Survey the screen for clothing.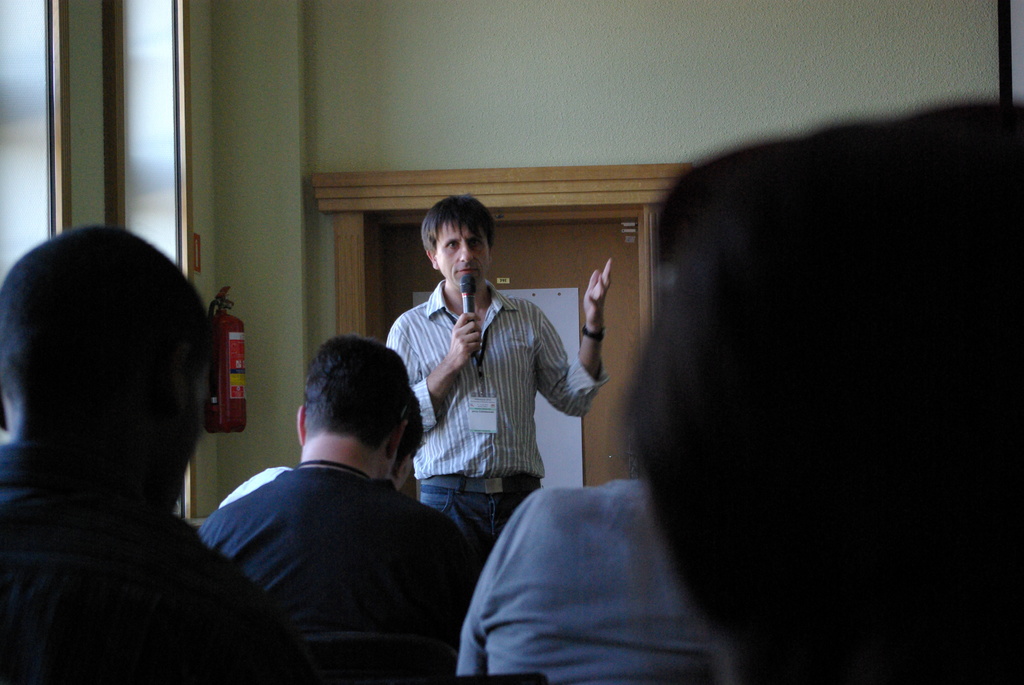
Survey found: box=[0, 443, 316, 684].
